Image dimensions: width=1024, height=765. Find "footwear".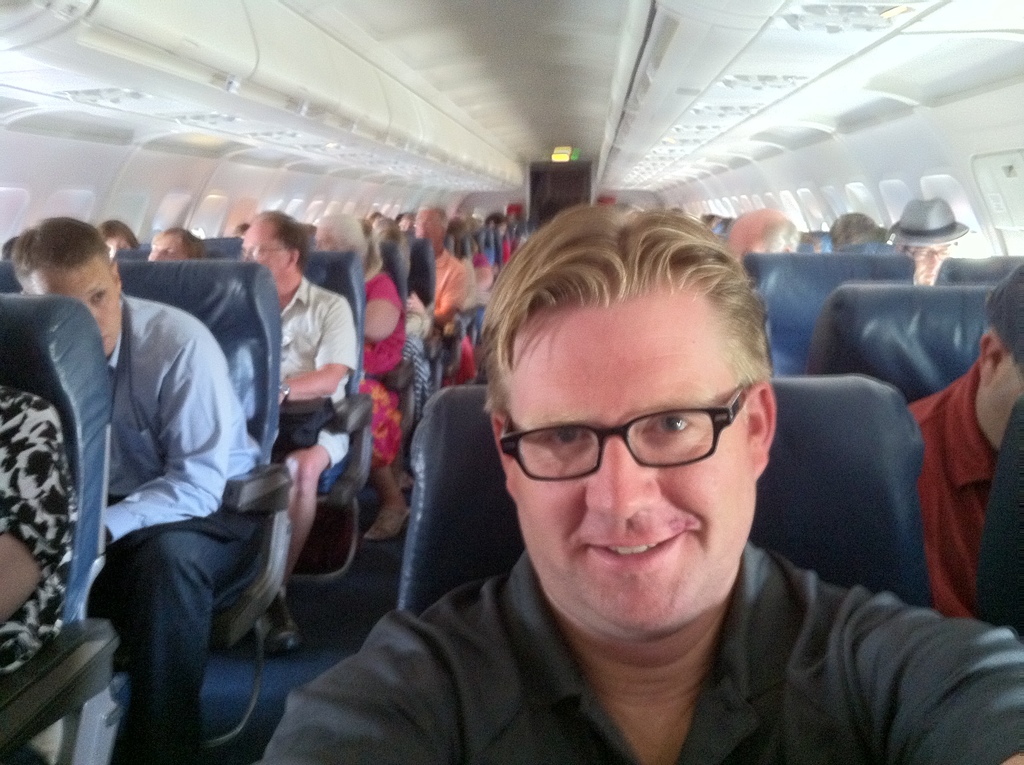
region(255, 593, 298, 656).
